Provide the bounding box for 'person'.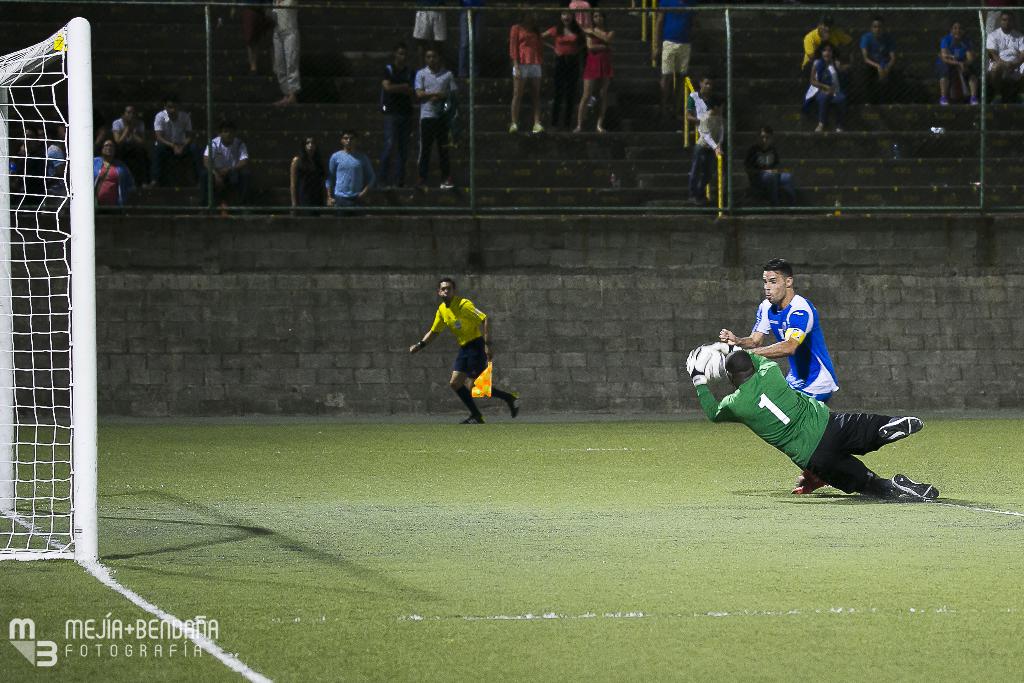
[left=86, top=140, right=126, bottom=211].
